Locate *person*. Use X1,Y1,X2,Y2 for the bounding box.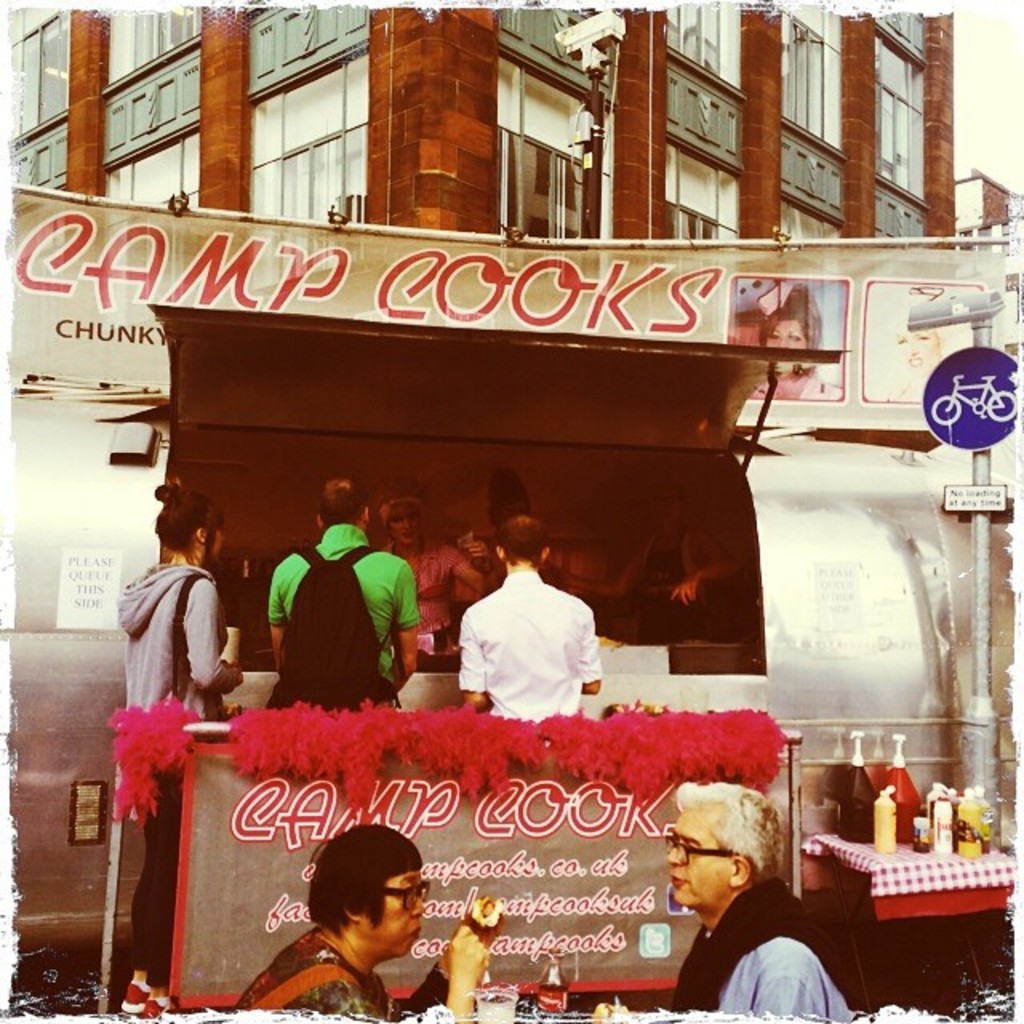
112,474,248,1019.
